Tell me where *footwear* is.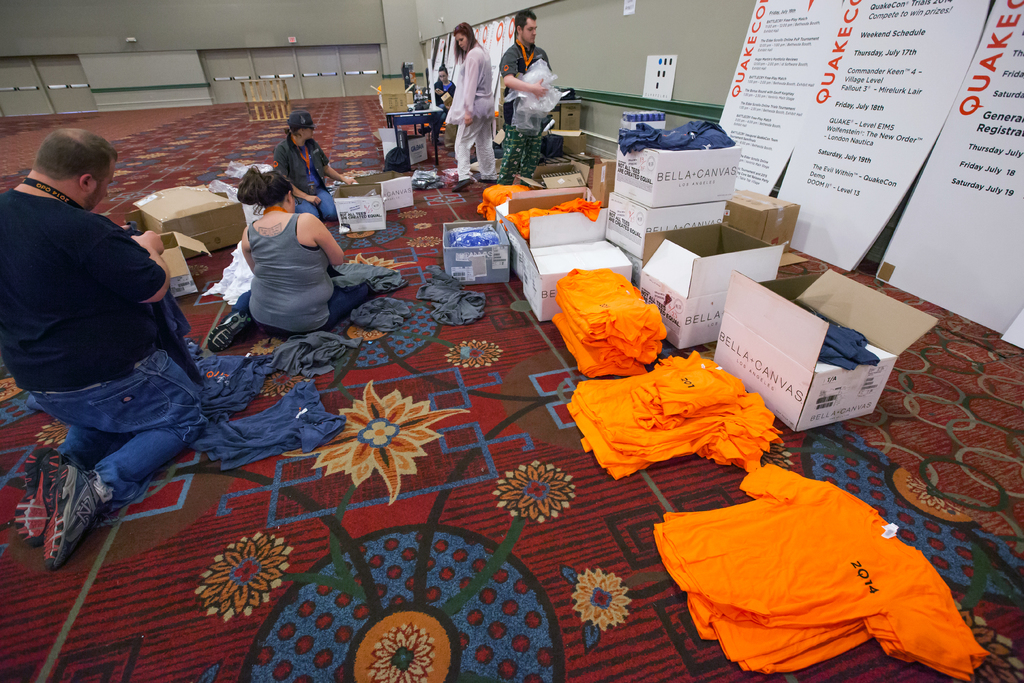
*footwear* is at pyautogui.locateOnScreen(209, 310, 260, 358).
